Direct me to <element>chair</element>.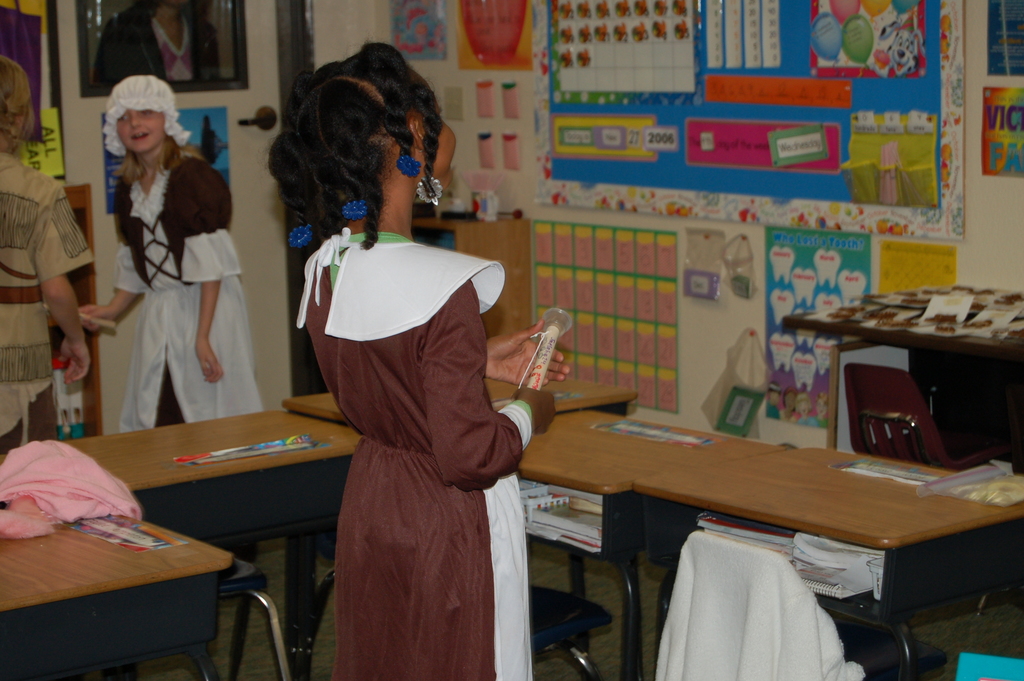
Direction: BBox(844, 366, 1016, 617).
